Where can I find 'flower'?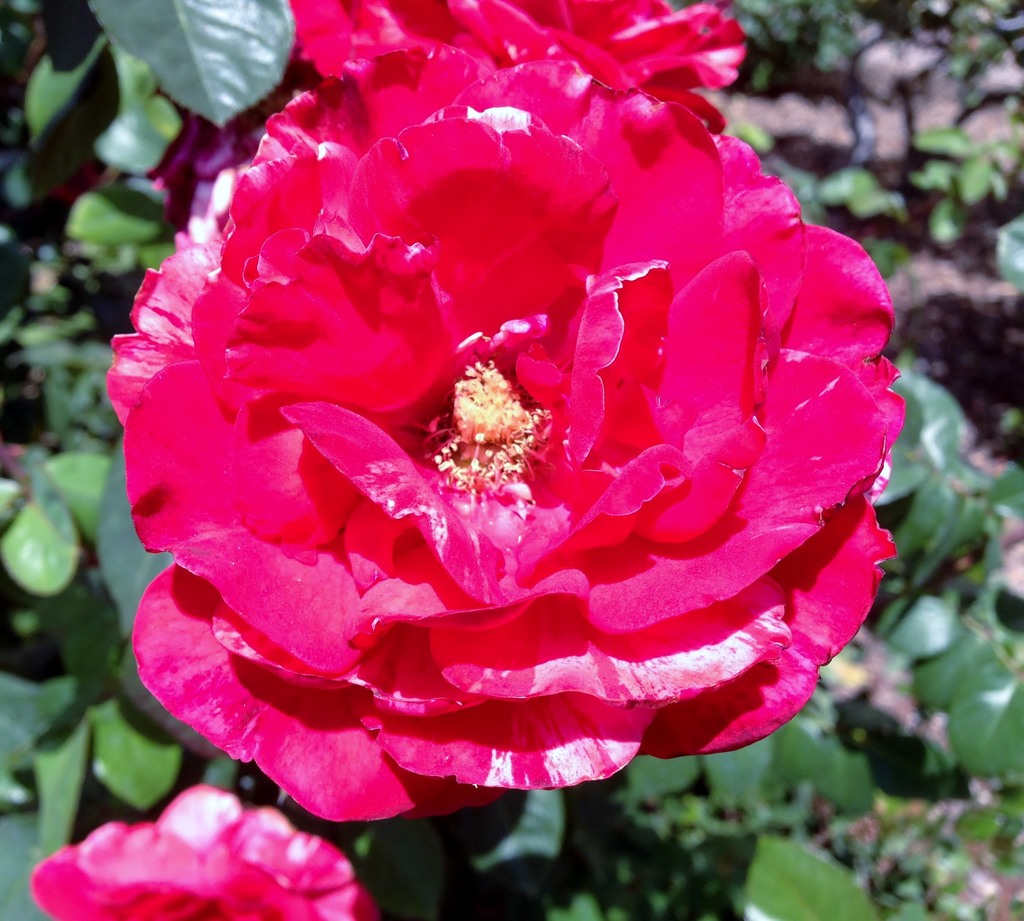
You can find it at <bbox>29, 779, 378, 920</bbox>.
